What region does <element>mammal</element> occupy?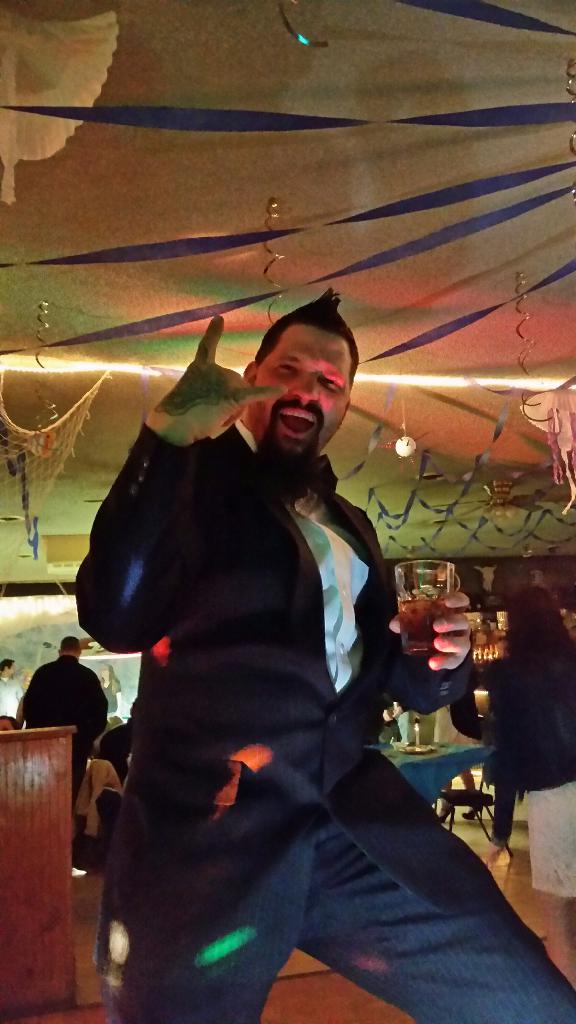
BBox(96, 697, 142, 786).
